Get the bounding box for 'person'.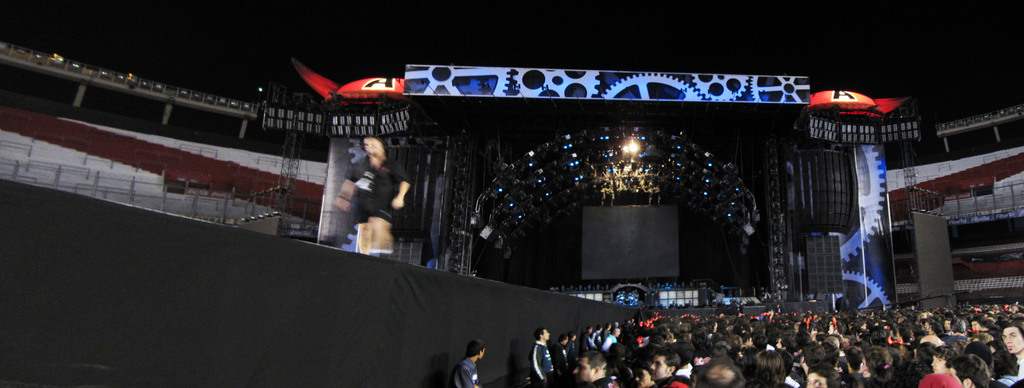
746/339/799/387.
